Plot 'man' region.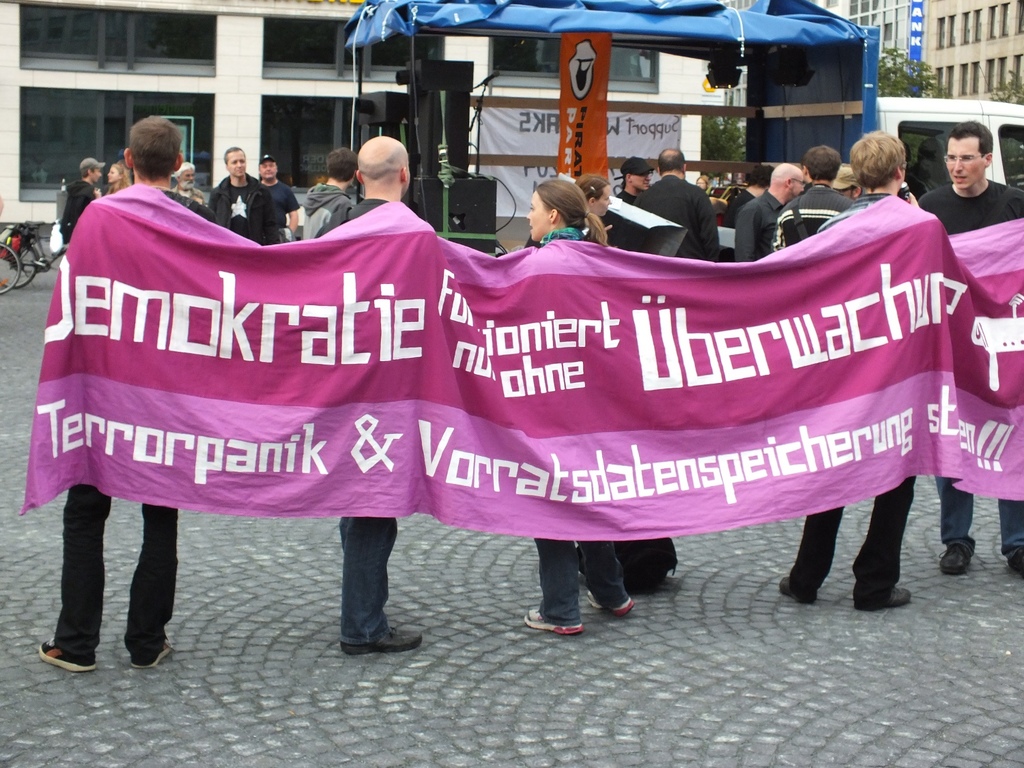
Plotted at x1=772, y1=143, x2=859, y2=248.
